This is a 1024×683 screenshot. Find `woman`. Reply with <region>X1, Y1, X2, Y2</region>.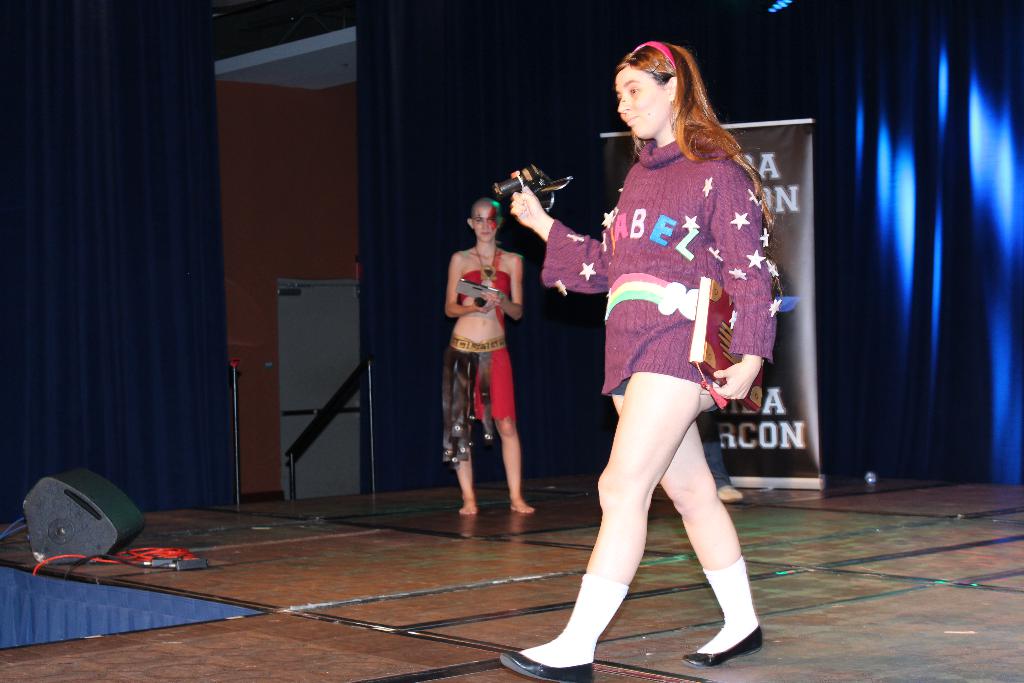
<region>441, 197, 540, 514</region>.
